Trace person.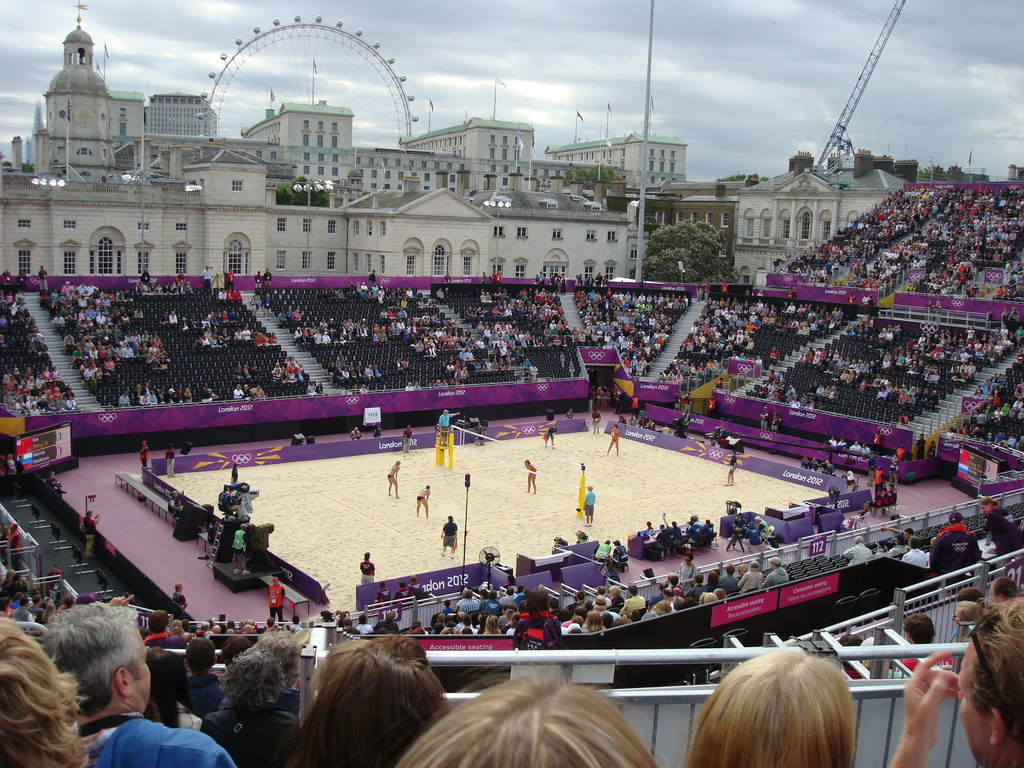
Traced to x1=403 y1=358 x2=408 y2=368.
